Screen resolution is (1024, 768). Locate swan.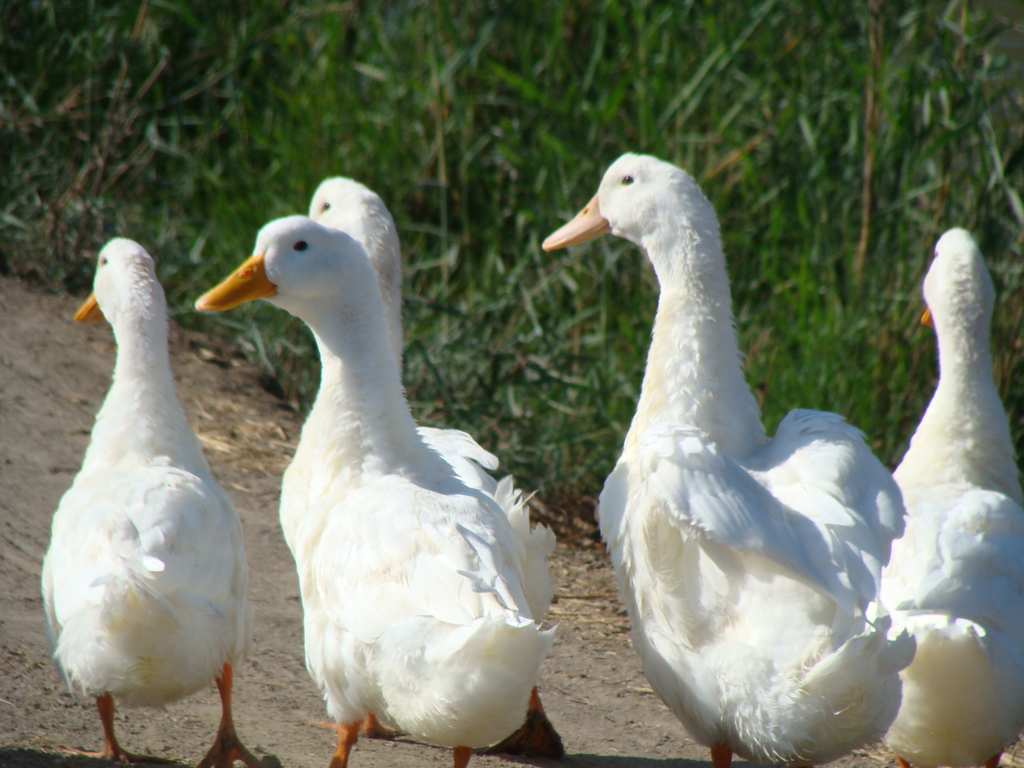
x1=584 y1=145 x2=962 y2=747.
